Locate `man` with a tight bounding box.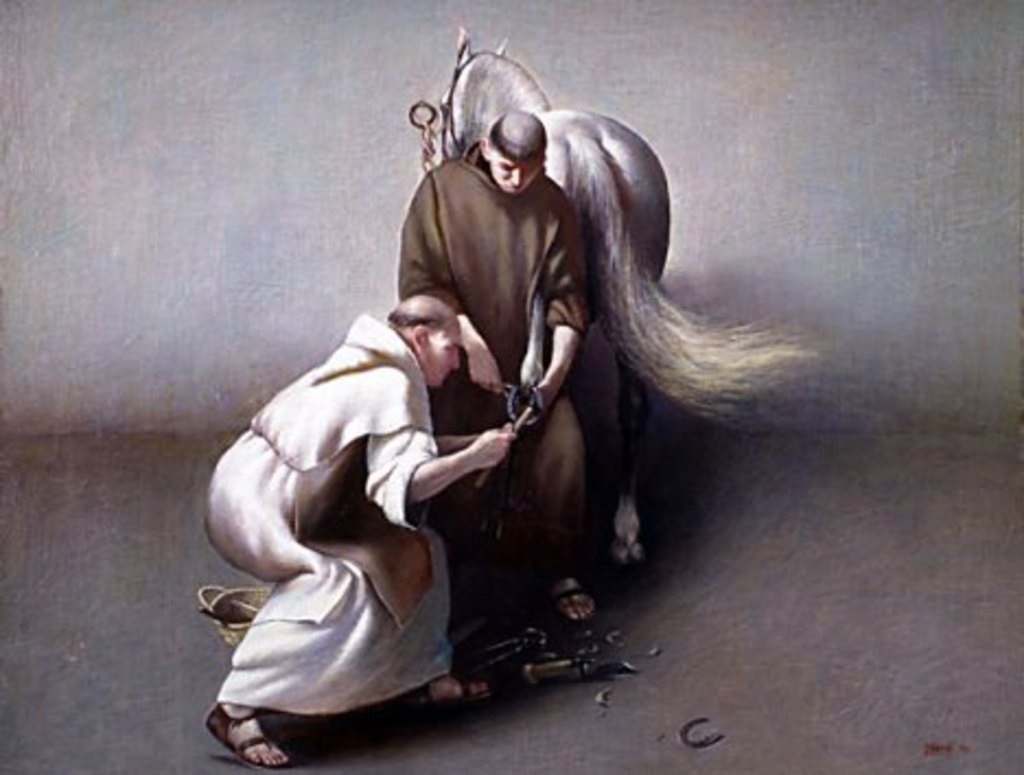
[398, 109, 597, 644].
